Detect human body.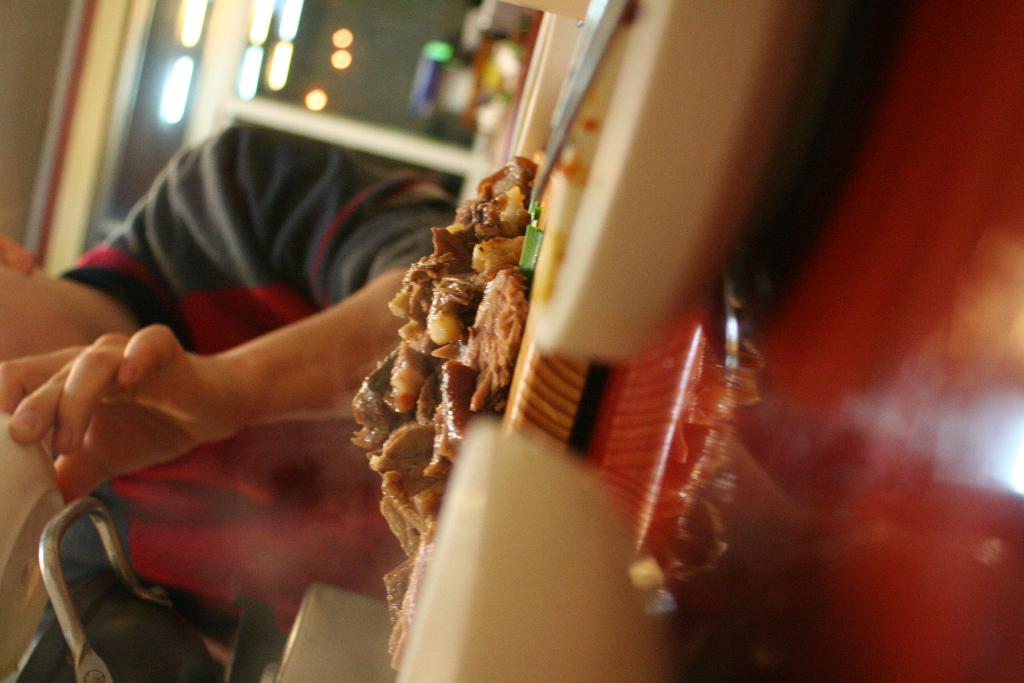
Detected at bbox(0, 124, 460, 630).
